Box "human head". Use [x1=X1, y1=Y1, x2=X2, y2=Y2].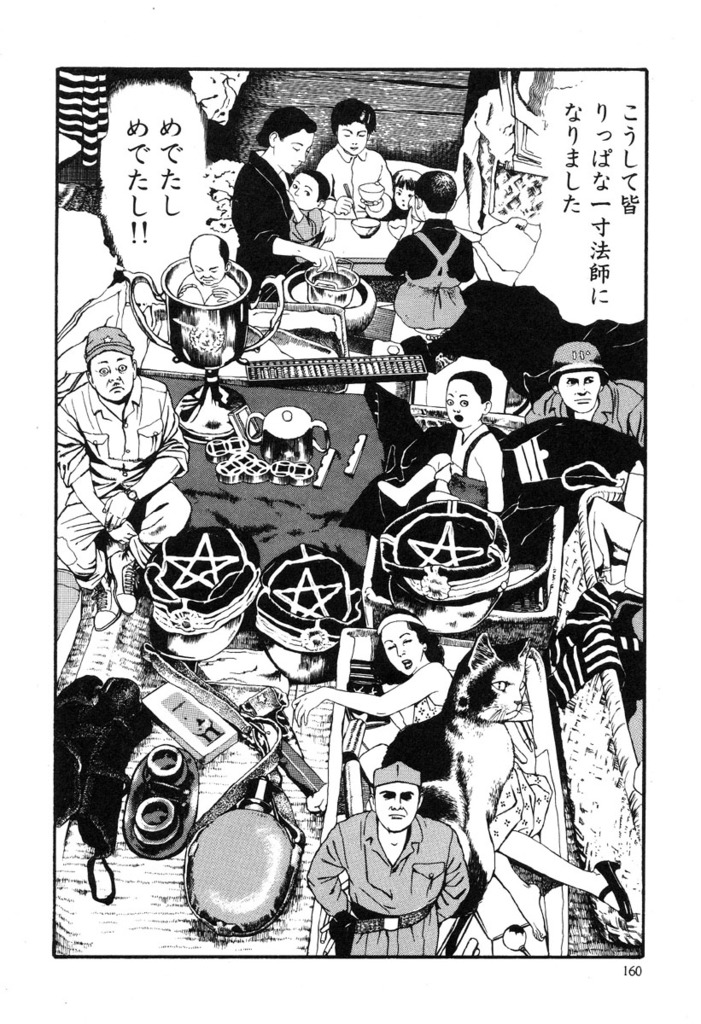
[x1=370, y1=762, x2=419, y2=833].
